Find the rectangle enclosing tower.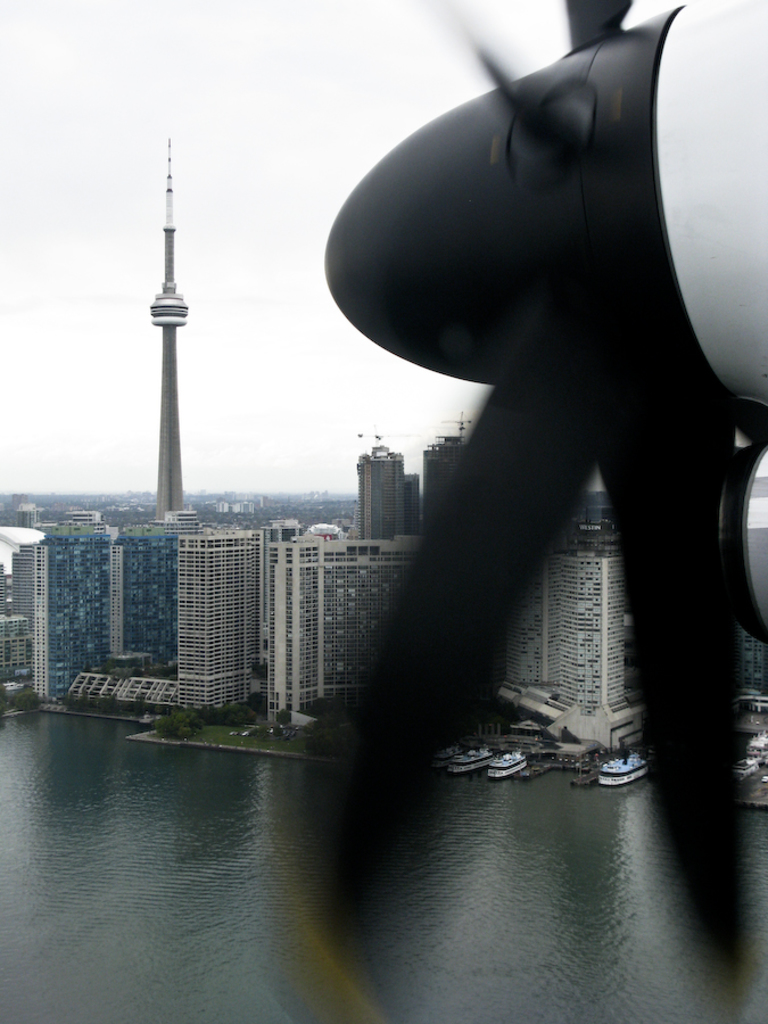
BBox(135, 116, 214, 538).
